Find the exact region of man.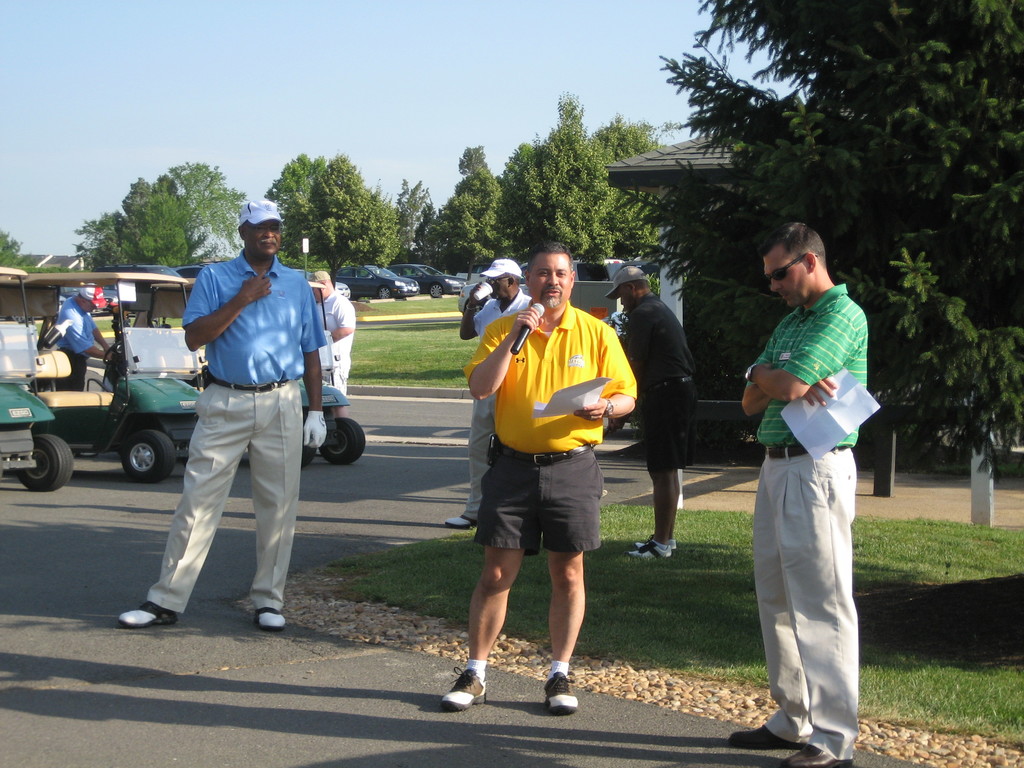
Exact region: (154,209,332,649).
